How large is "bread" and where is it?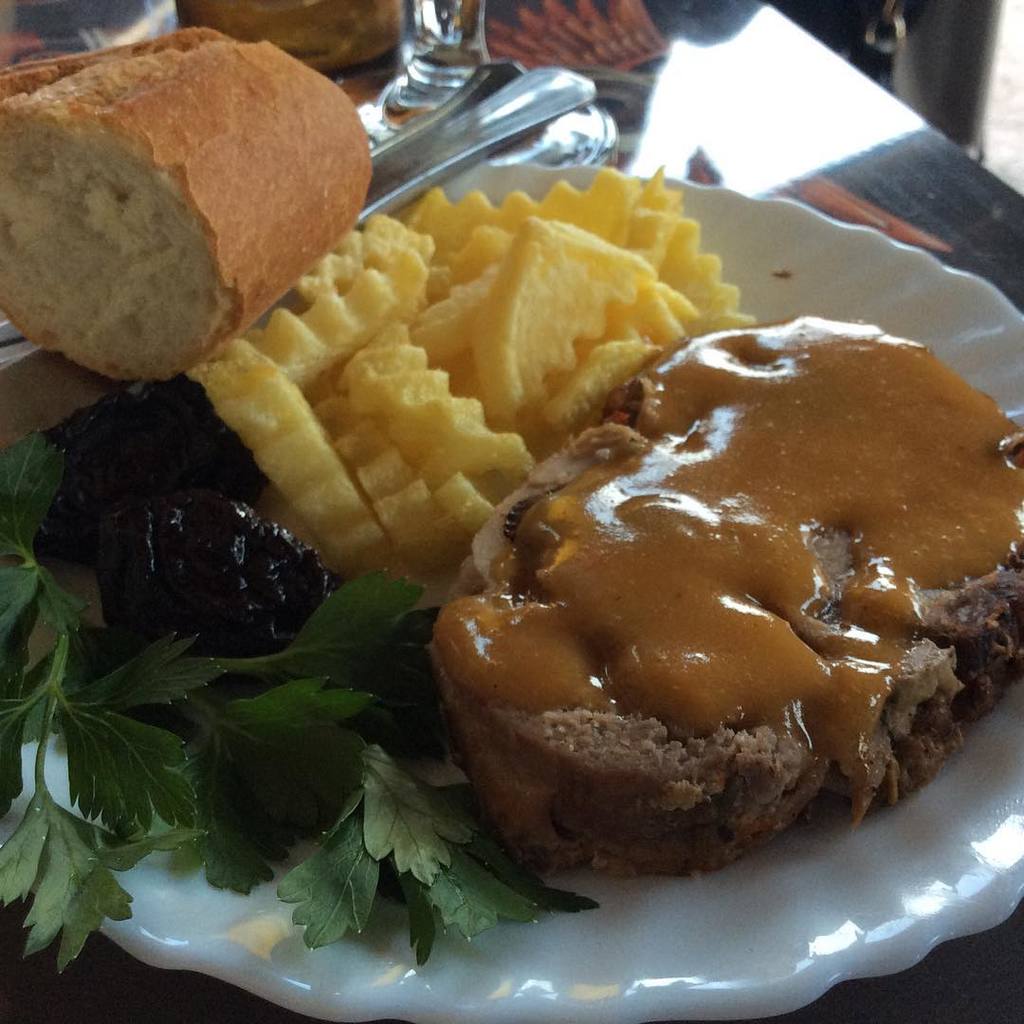
Bounding box: {"x1": 419, "y1": 320, "x2": 1023, "y2": 873}.
